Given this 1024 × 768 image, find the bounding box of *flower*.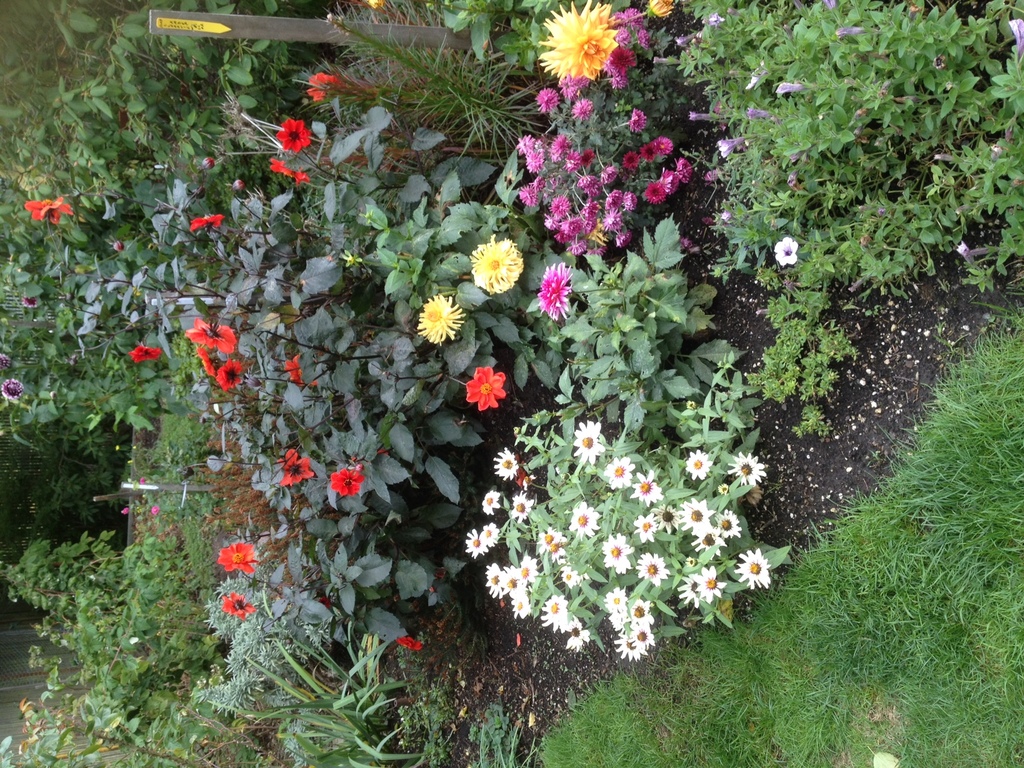
(22, 293, 36, 308).
